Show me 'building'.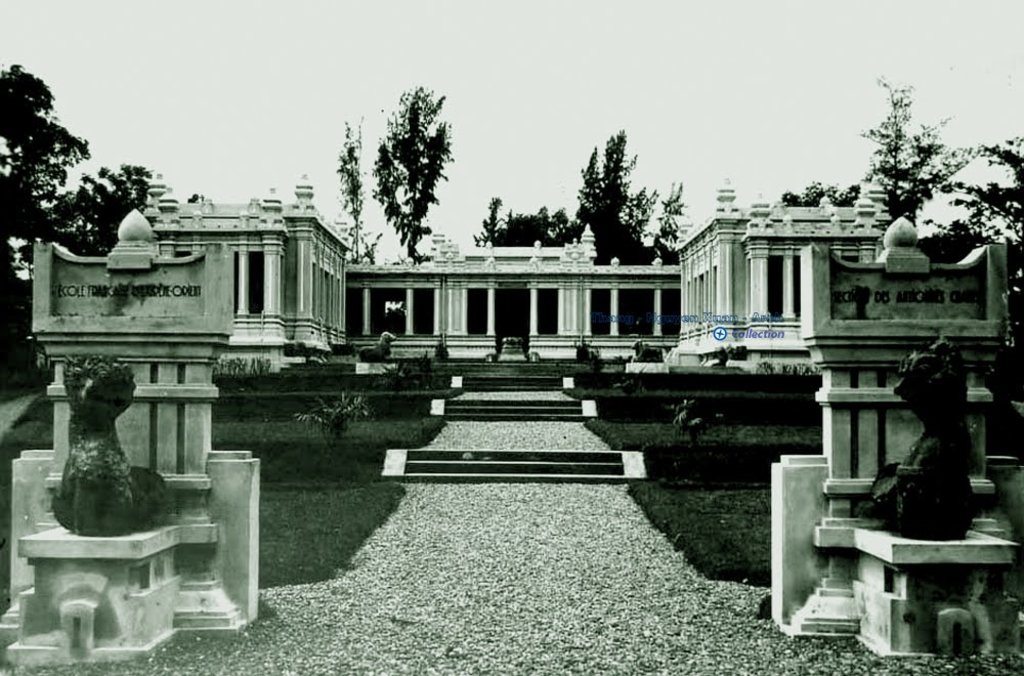
'building' is here: x1=141 y1=166 x2=901 y2=379.
